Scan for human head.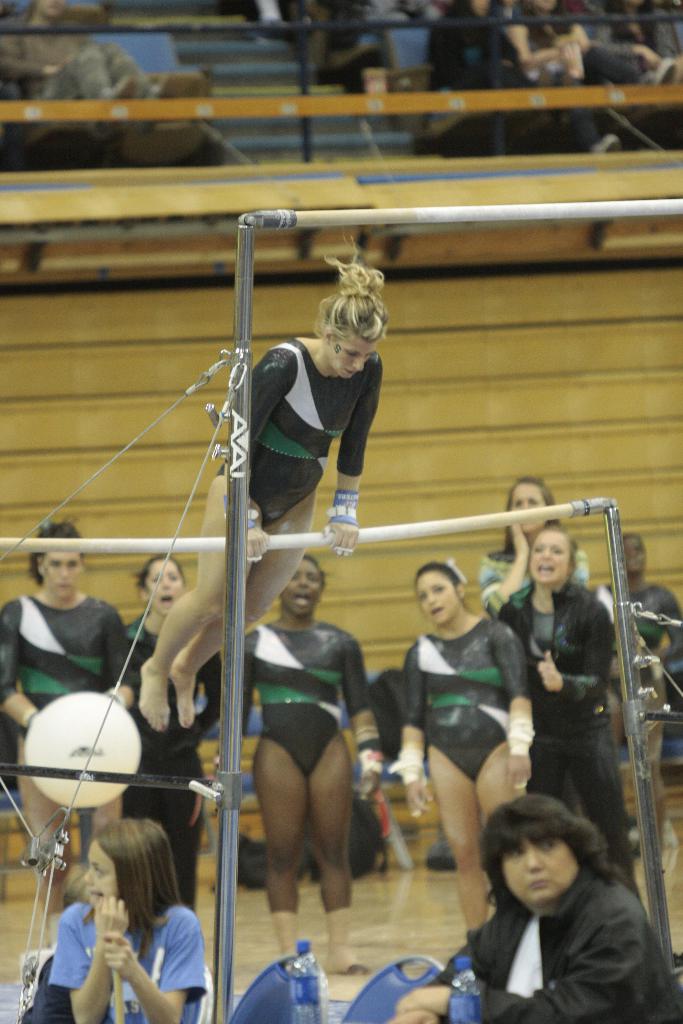
Scan result: pyautogui.locateOnScreen(311, 252, 397, 382).
